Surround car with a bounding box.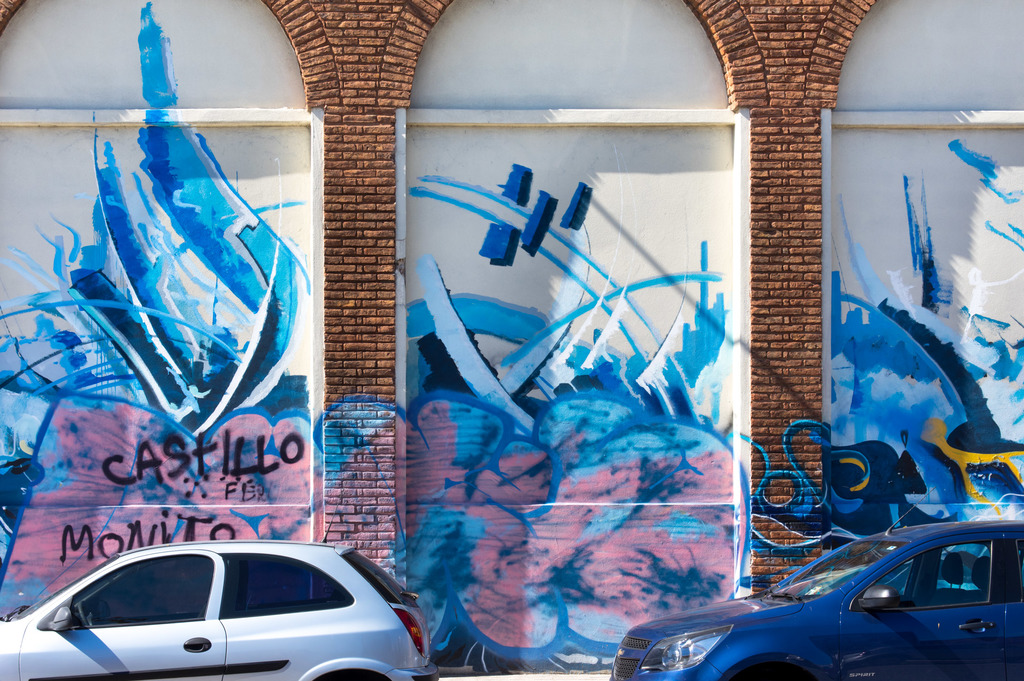
{"x1": 0, "y1": 482, "x2": 440, "y2": 680}.
